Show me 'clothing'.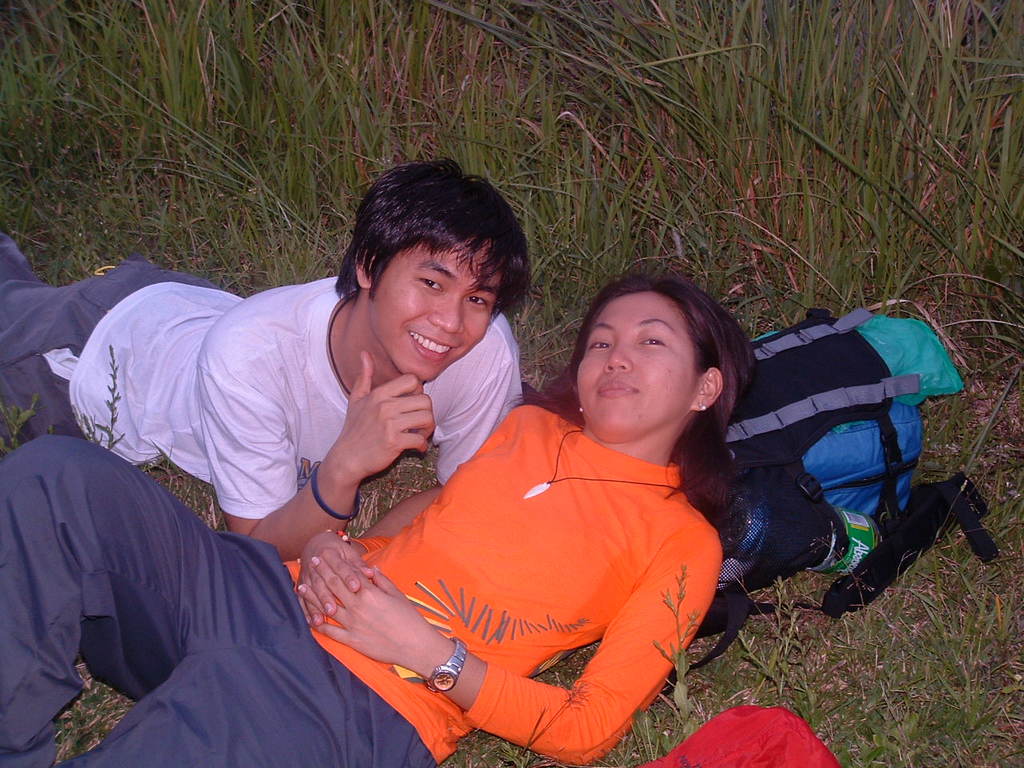
'clothing' is here: <region>0, 404, 722, 767</region>.
